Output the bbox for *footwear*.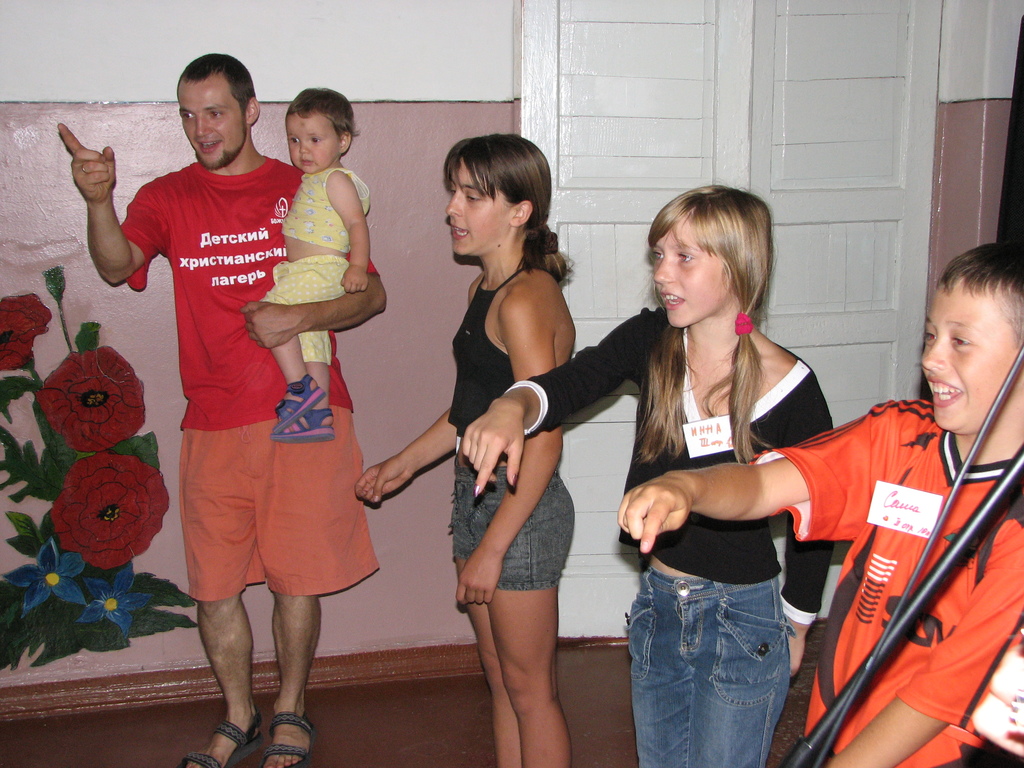
bbox=(173, 721, 262, 767).
